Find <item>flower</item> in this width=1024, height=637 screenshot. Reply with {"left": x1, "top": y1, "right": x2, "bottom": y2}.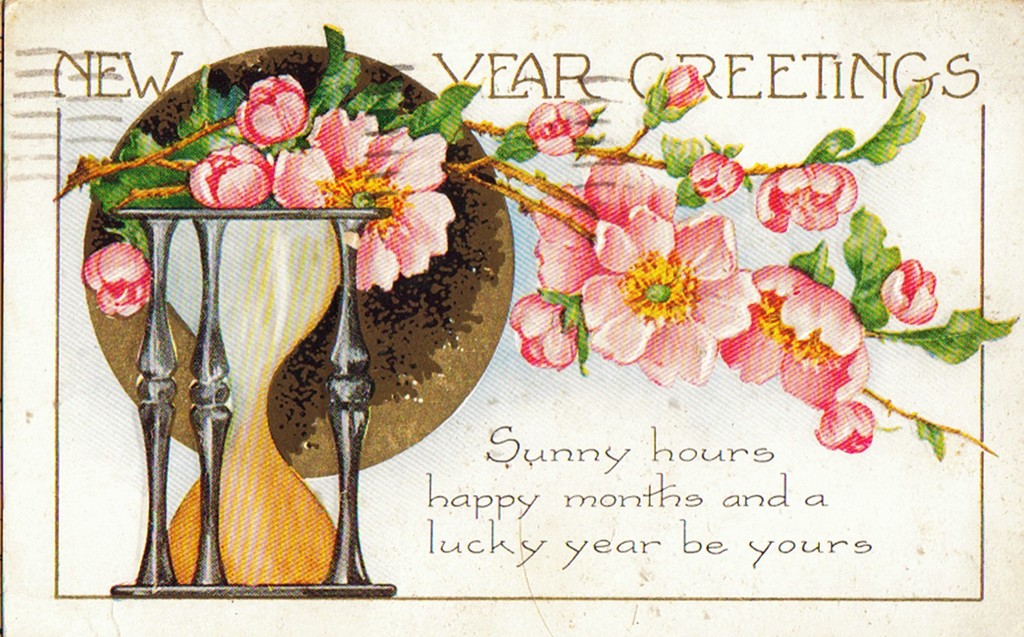
{"left": 643, "top": 66, "right": 705, "bottom": 132}.
